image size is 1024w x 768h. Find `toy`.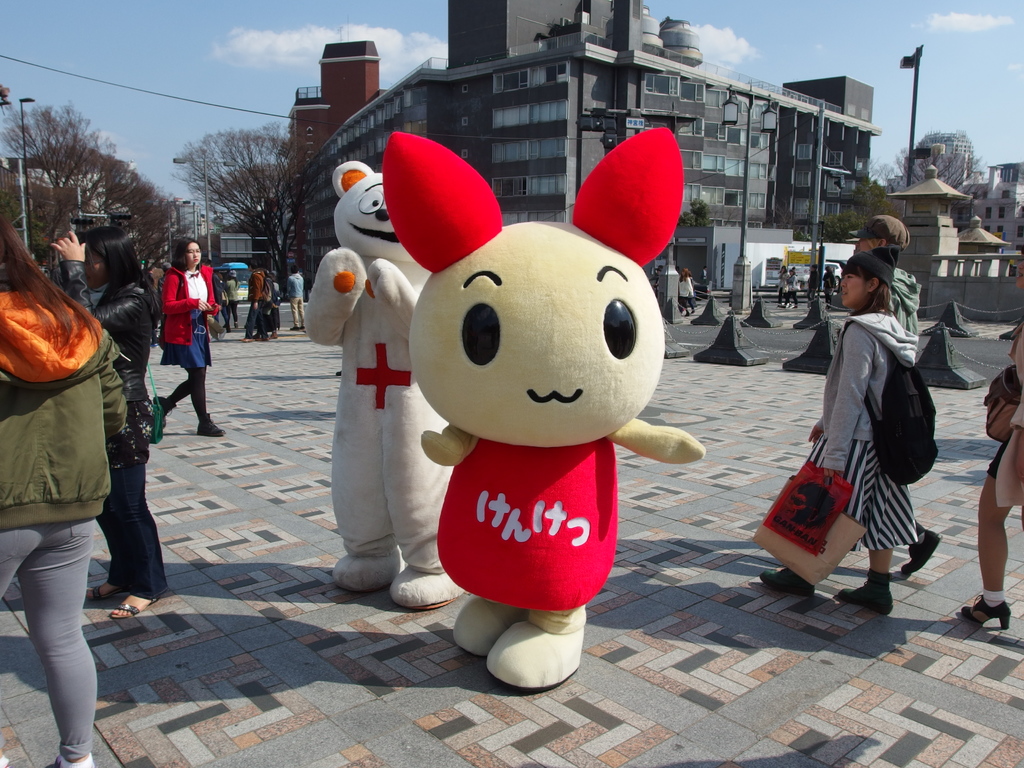
bbox=[306, 162, 466, 611].
